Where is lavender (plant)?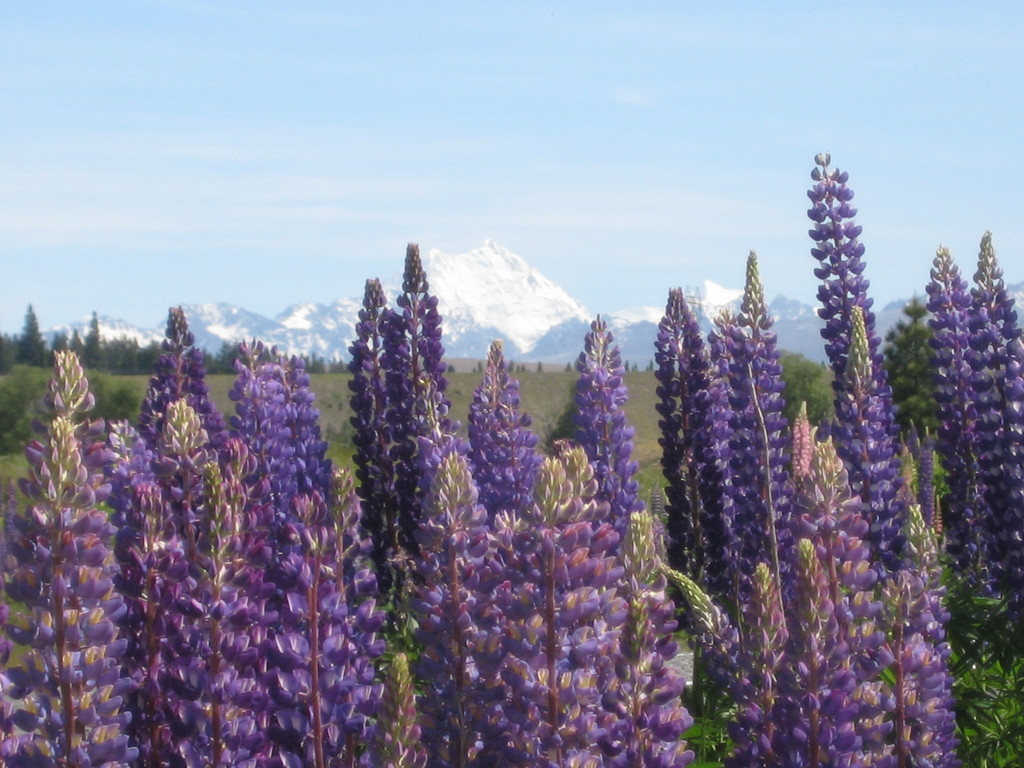
388:330:454:516.
